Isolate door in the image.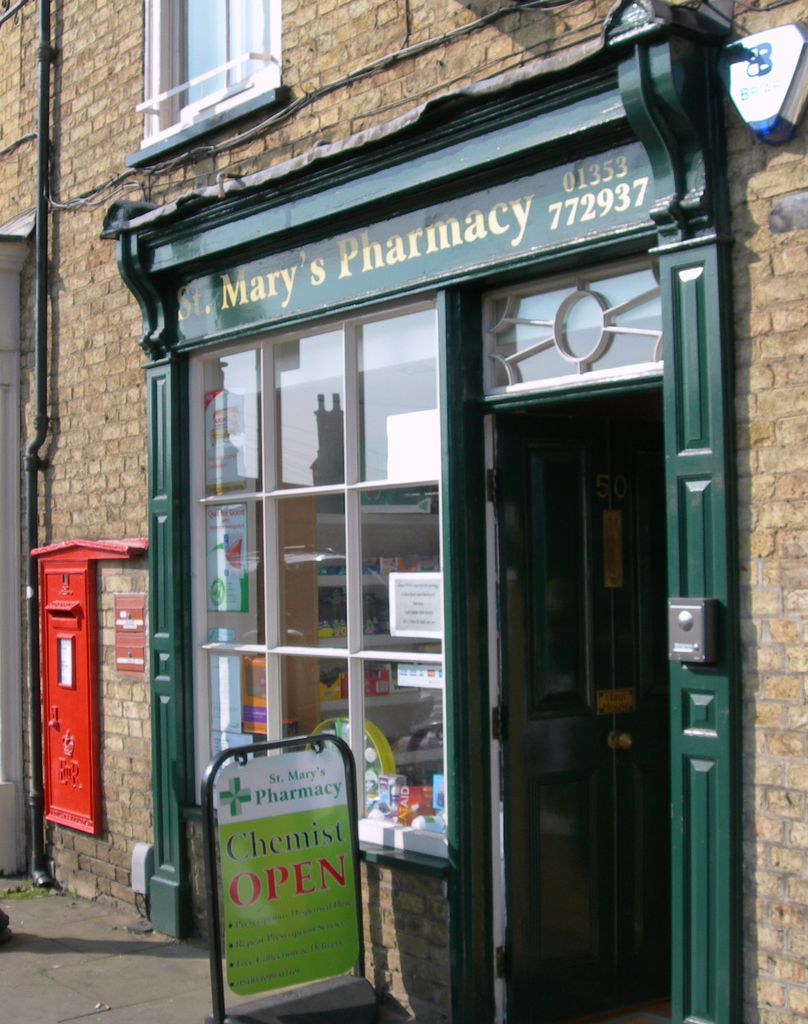
Isolated region: rect(448, 233, 720, 1023).
